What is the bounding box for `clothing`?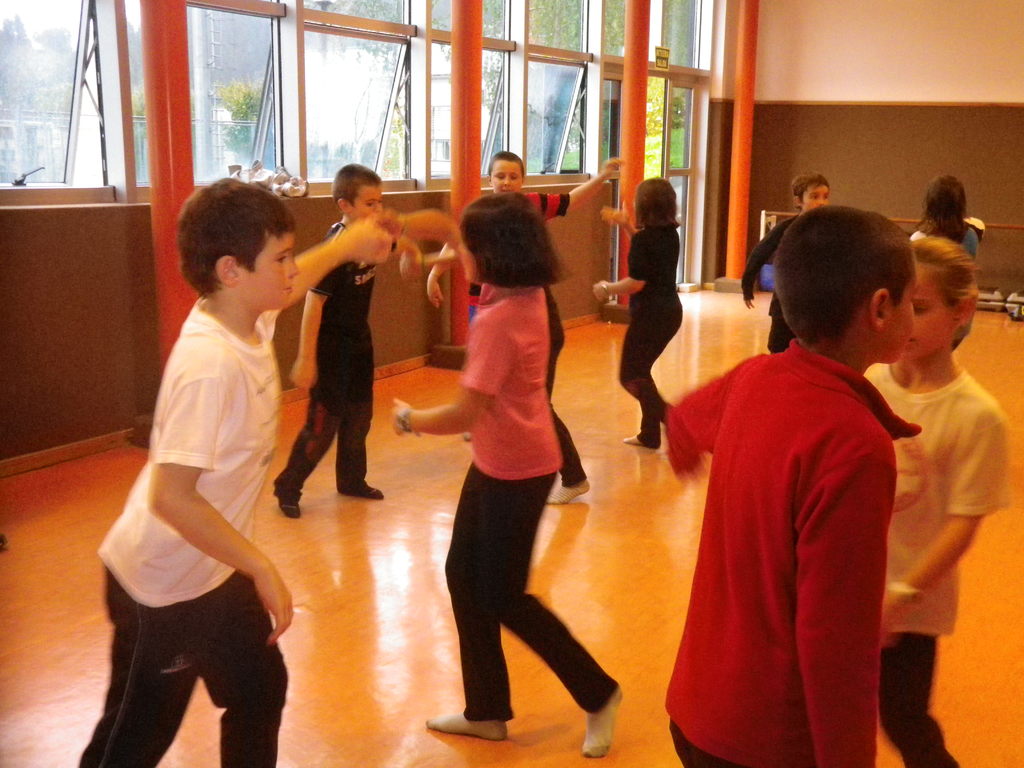
left=269, top=221, right=403, bottom=496.
